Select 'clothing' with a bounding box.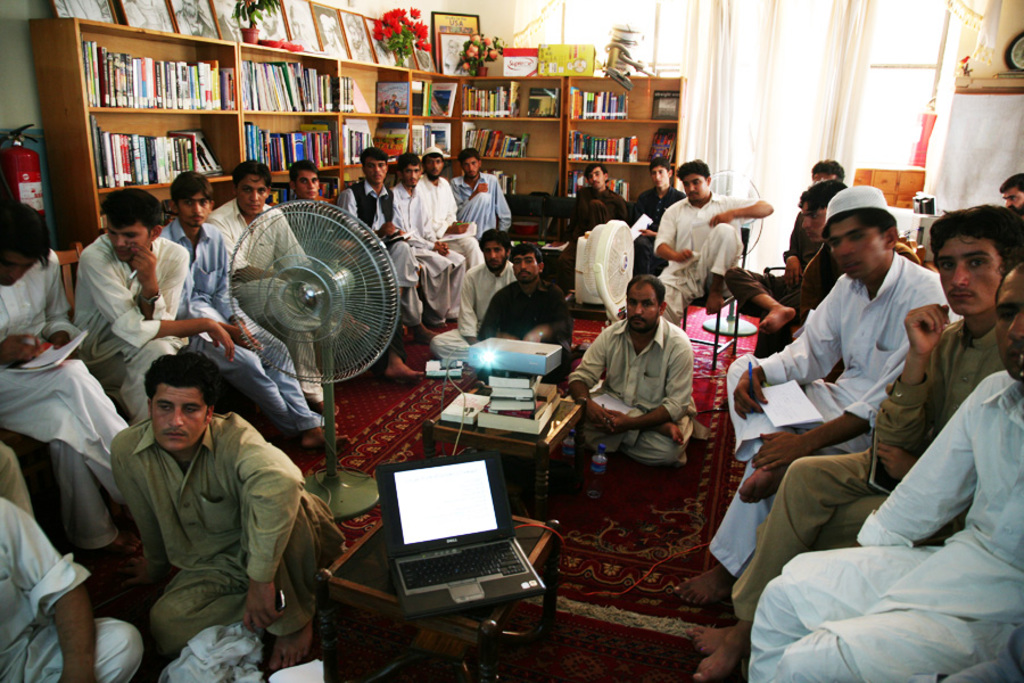
bbox=[710, 246, 964, 575].
